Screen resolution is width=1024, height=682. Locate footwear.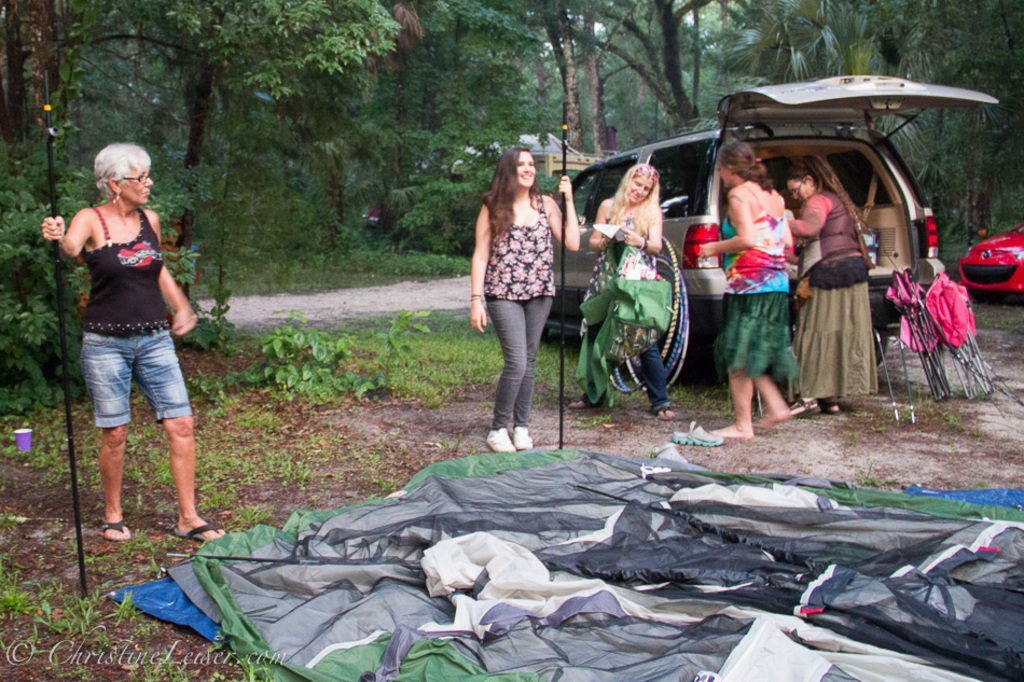
Rect(675, 423, 717, 445).
